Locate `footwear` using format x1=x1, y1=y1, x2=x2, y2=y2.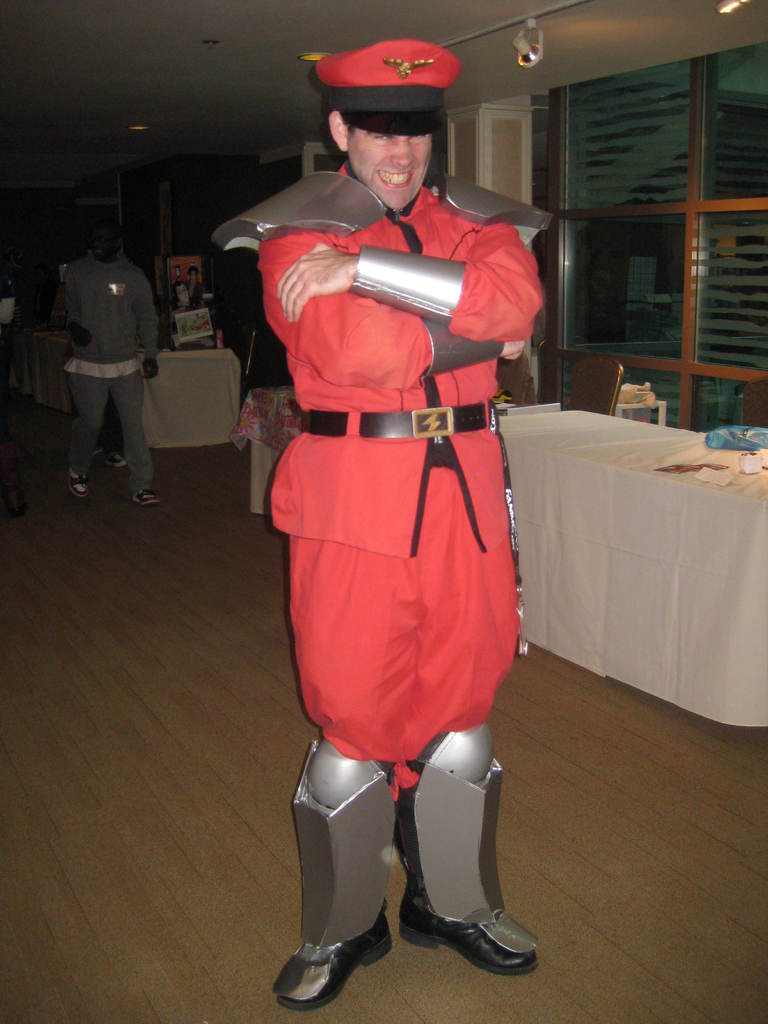
x1=66, y1=465, x2=85, y2=502.
